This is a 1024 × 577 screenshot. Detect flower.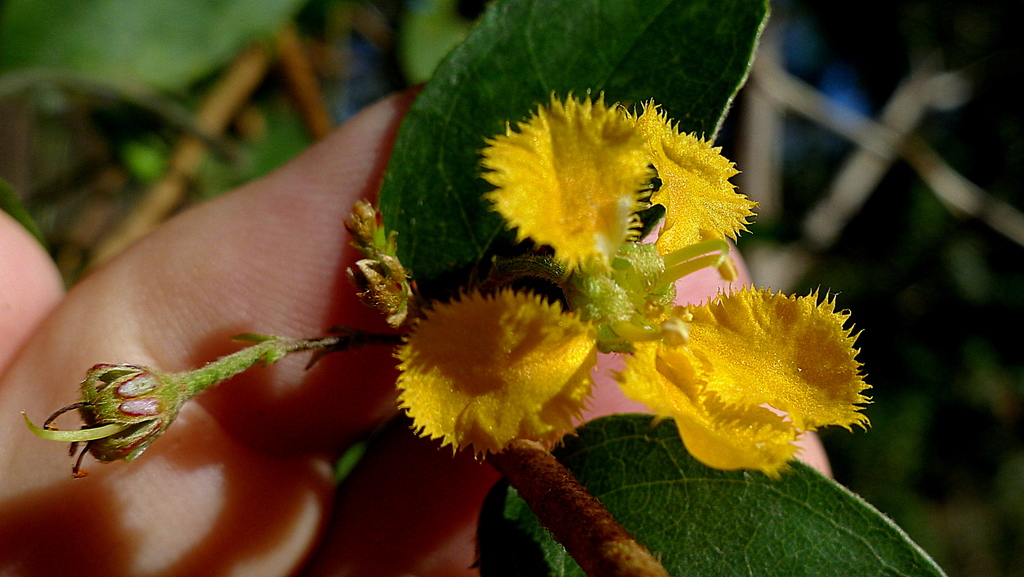
378, 264, 603, 459.
